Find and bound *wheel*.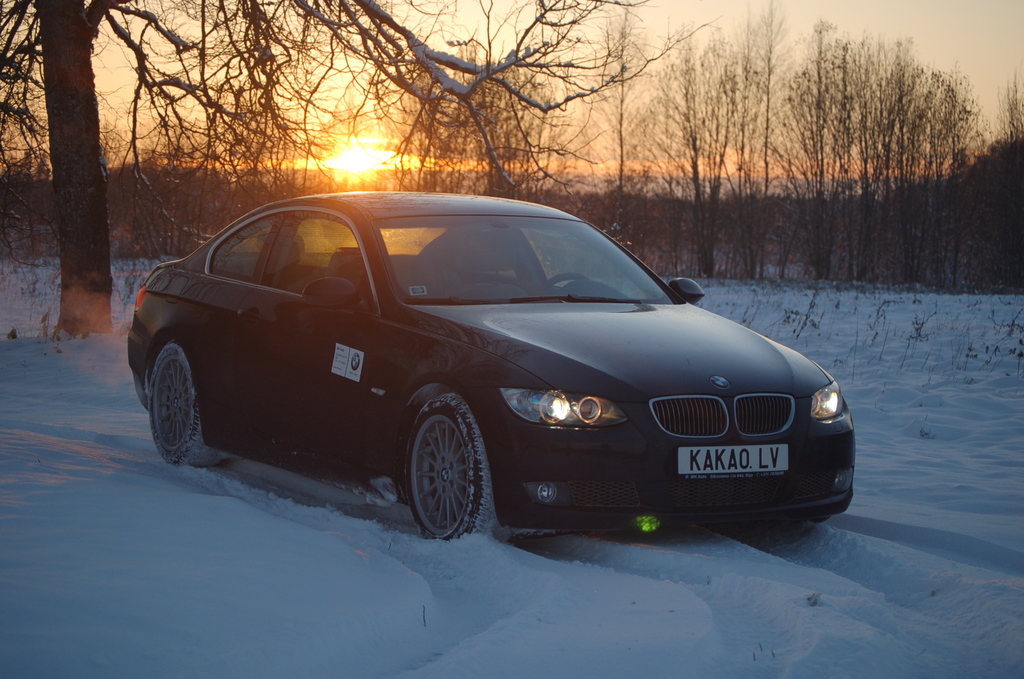
Bound: box=[404, 406, 490, 542].
